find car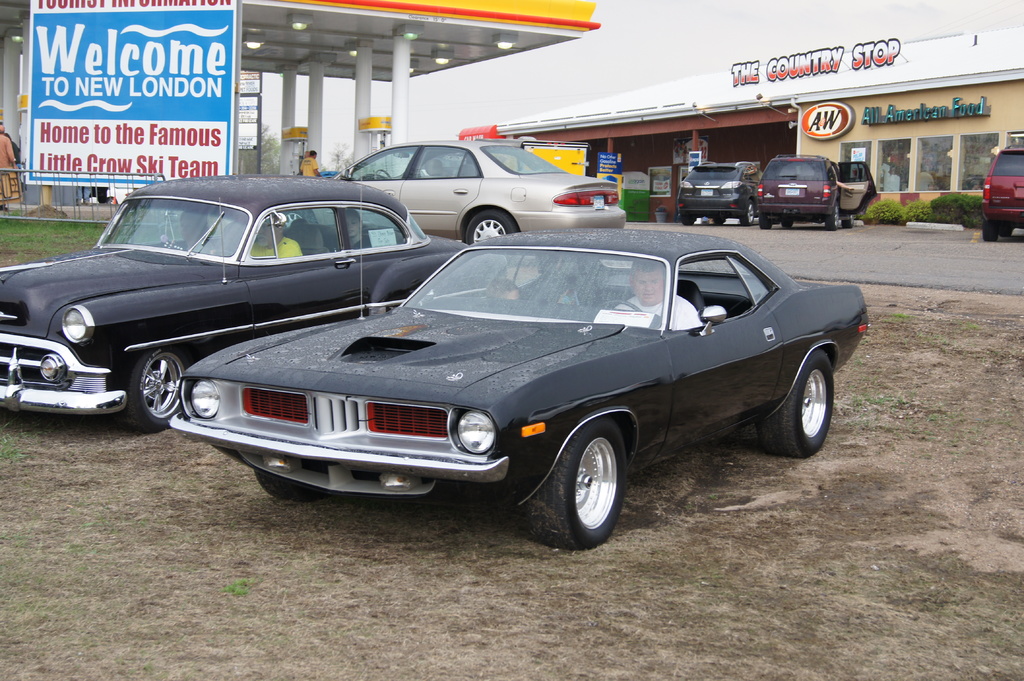
(326, 140, 628, 241)
